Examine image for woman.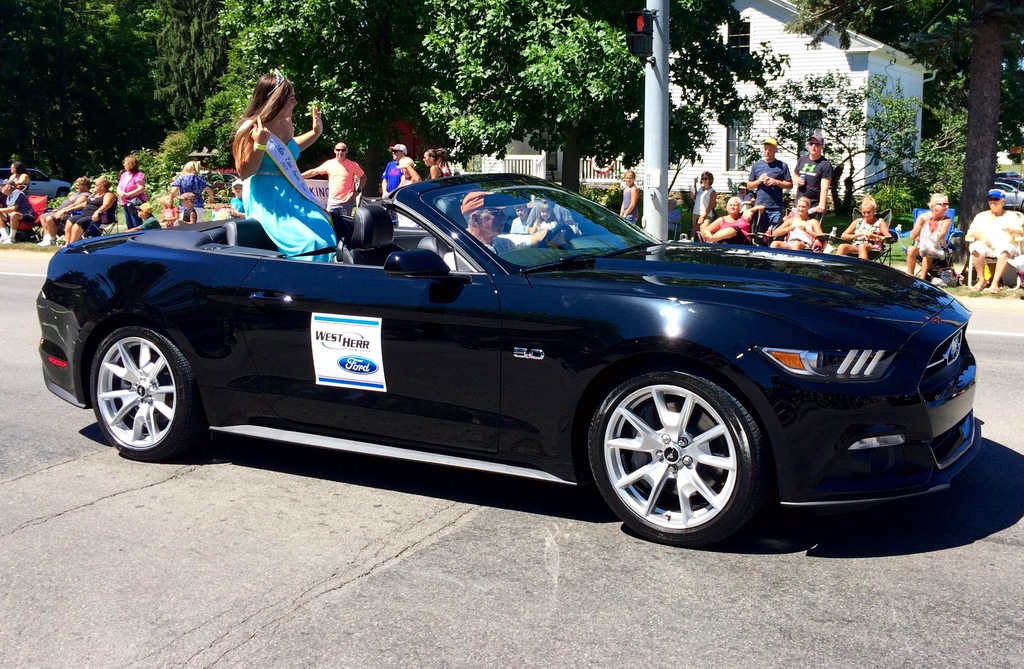
Examination result: l=165, t=159, r=216, b=223.
